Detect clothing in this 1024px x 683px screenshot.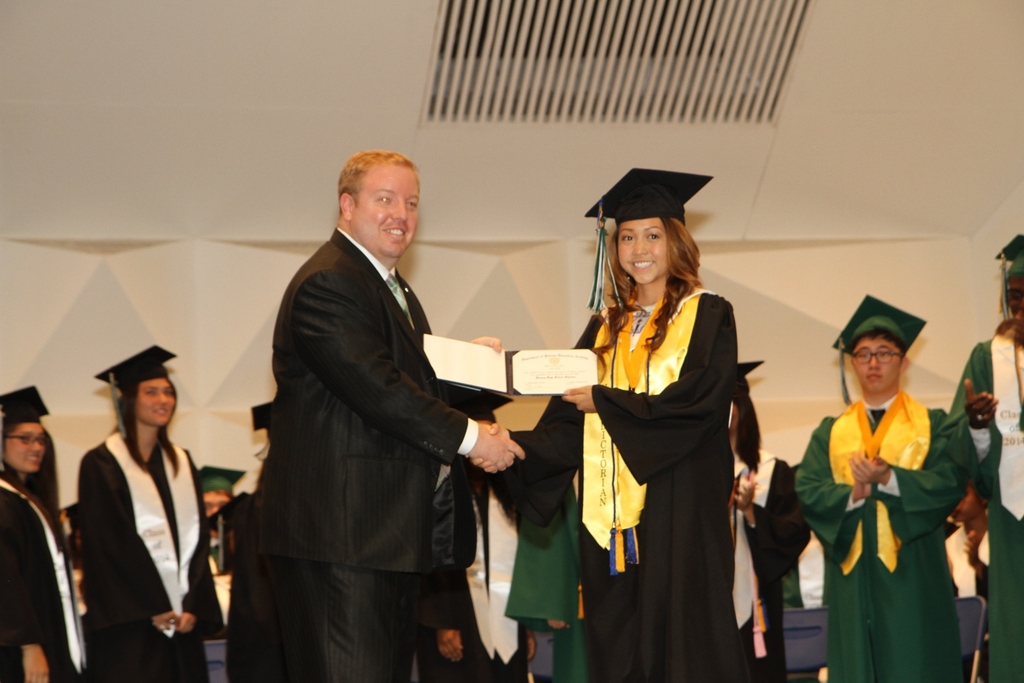
Detection: box(925, 314, 1023, 682).
